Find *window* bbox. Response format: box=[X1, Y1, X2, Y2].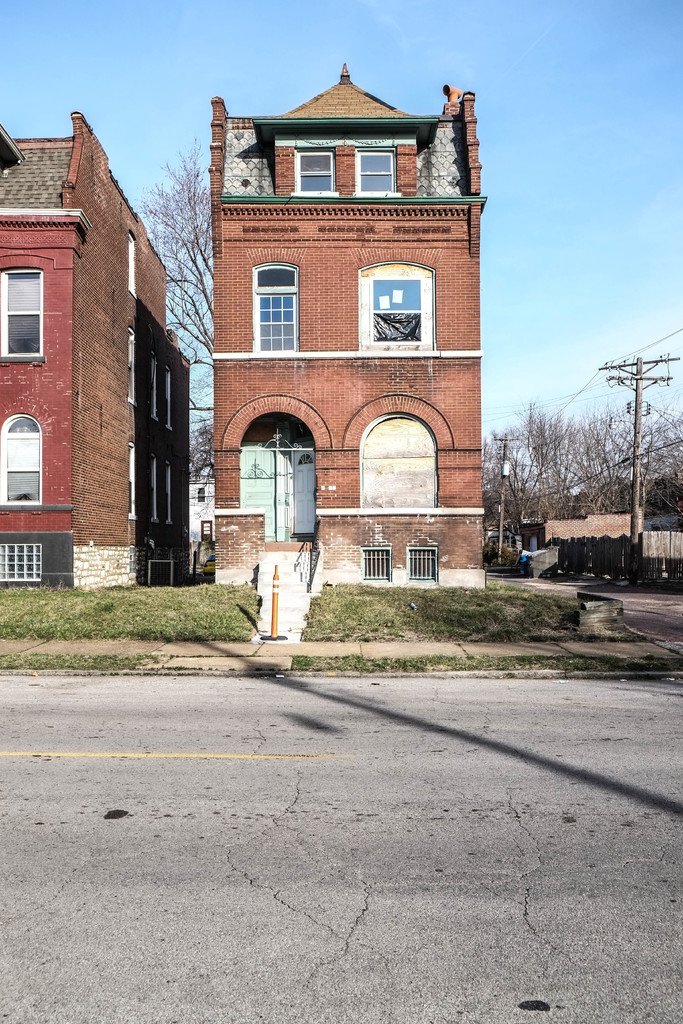
box=[151, 353, 167, 422].
